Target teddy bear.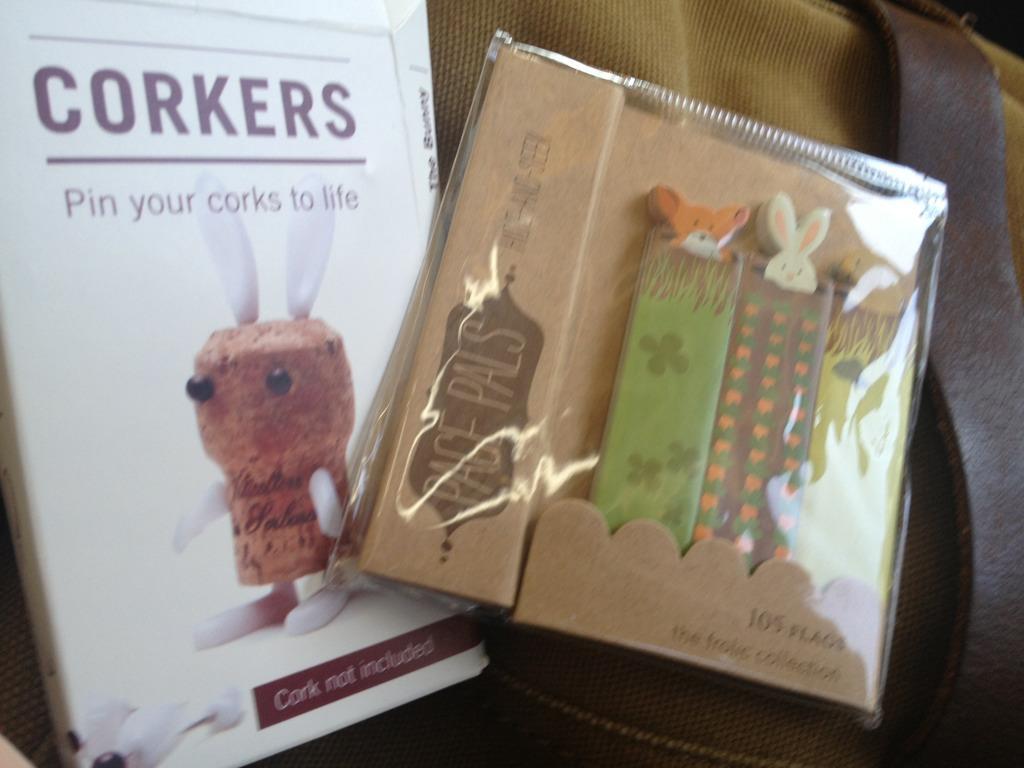
Target region: {"x1": 649, "y1": 185, "x2": 758, "y2": 263}.
